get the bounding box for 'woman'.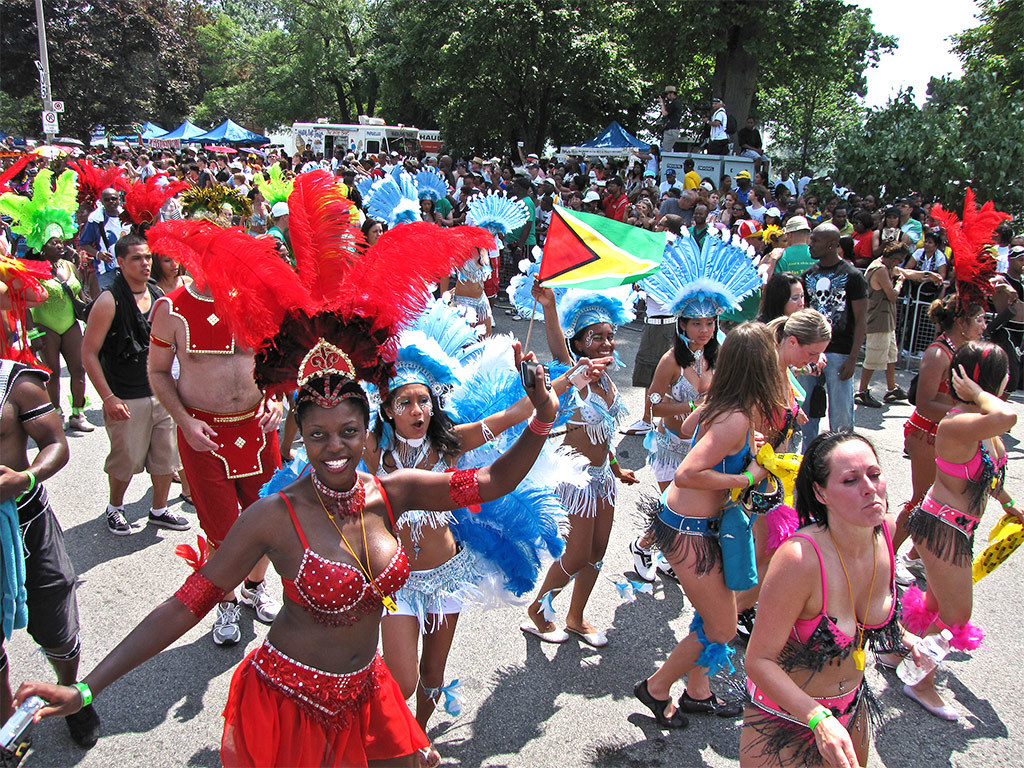
875/338/1023/726.
